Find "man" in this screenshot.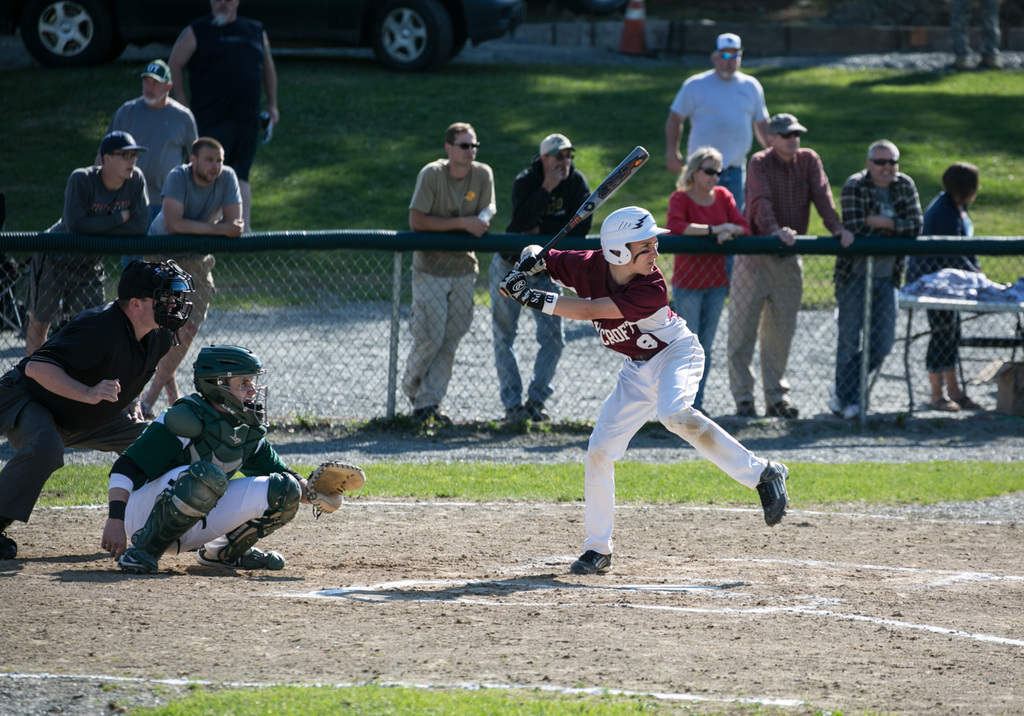
The bounding box for "man" is bbox=[728, 110, 852, 418].
